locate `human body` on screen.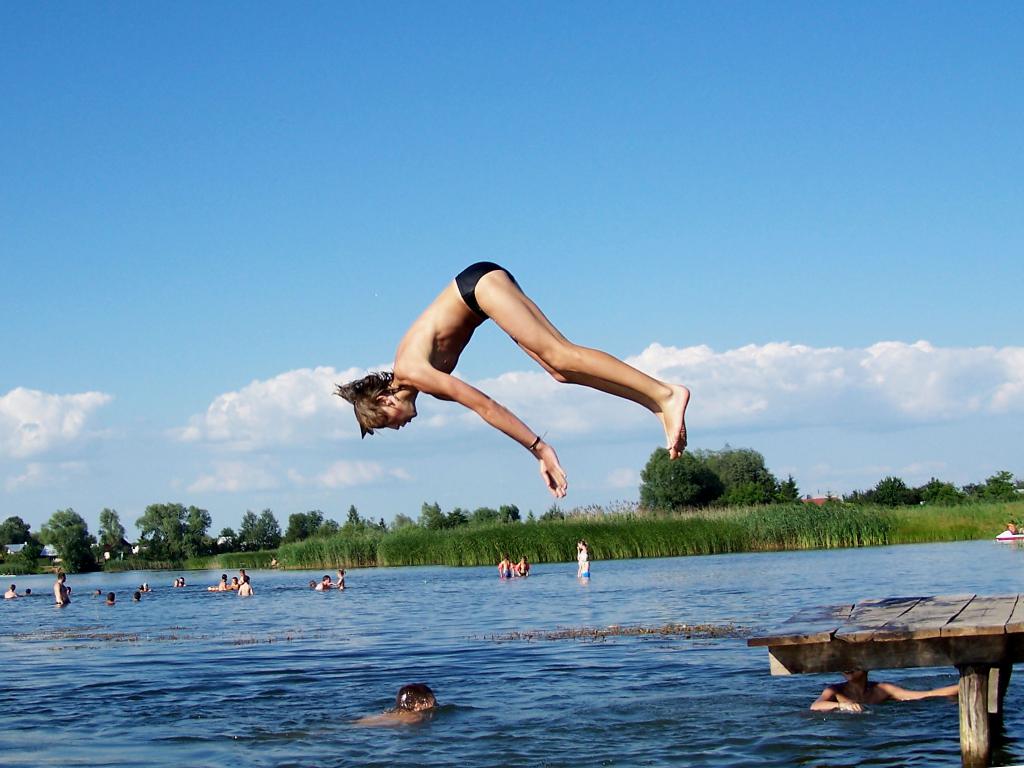
On screen at select_region(310, 575, 333, 592).
